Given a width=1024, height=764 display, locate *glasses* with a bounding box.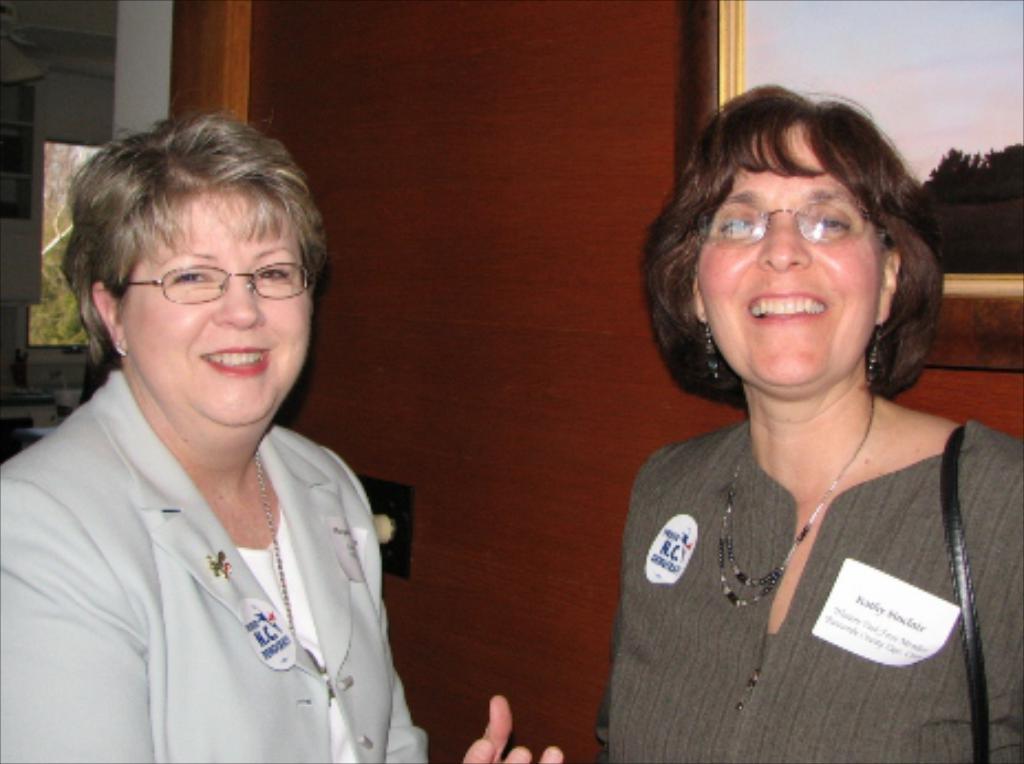
Located: {"x1": 113, "y1": 261, "x2": 309, "y2": 307}.
